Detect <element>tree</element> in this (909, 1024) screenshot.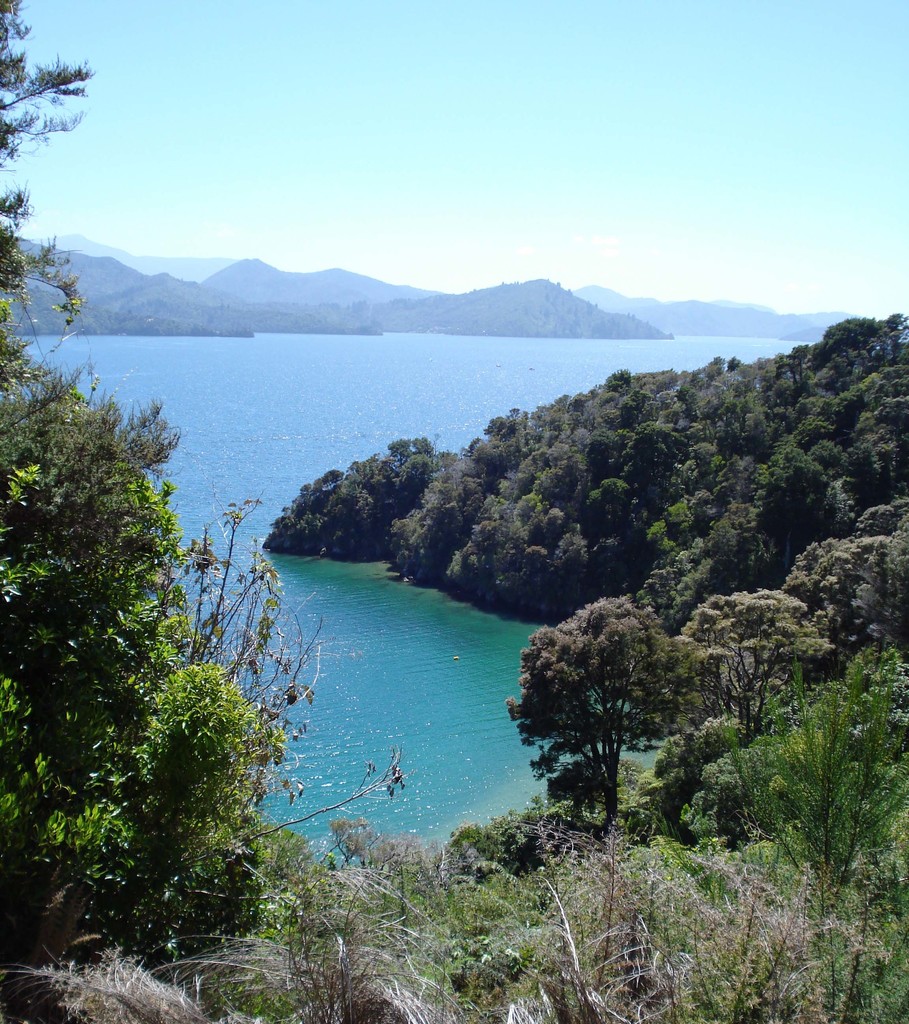
Detection: {"left": 366, "top": 433, "right": 434, "bottom": 511}.
